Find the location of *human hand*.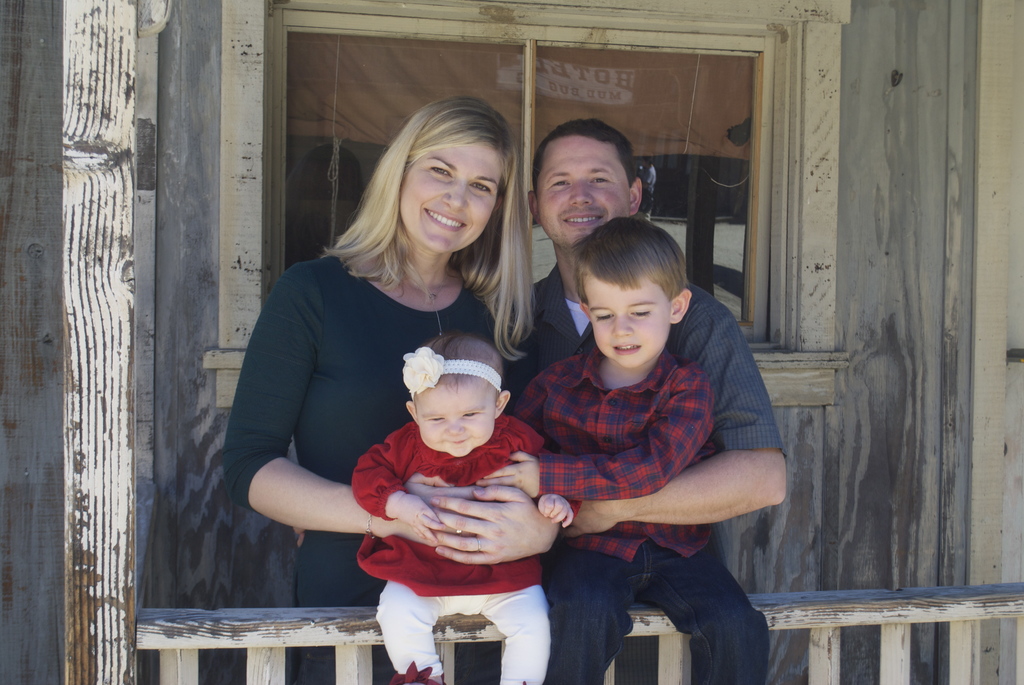
Location: bbox=[396, 475, 492, 549].
